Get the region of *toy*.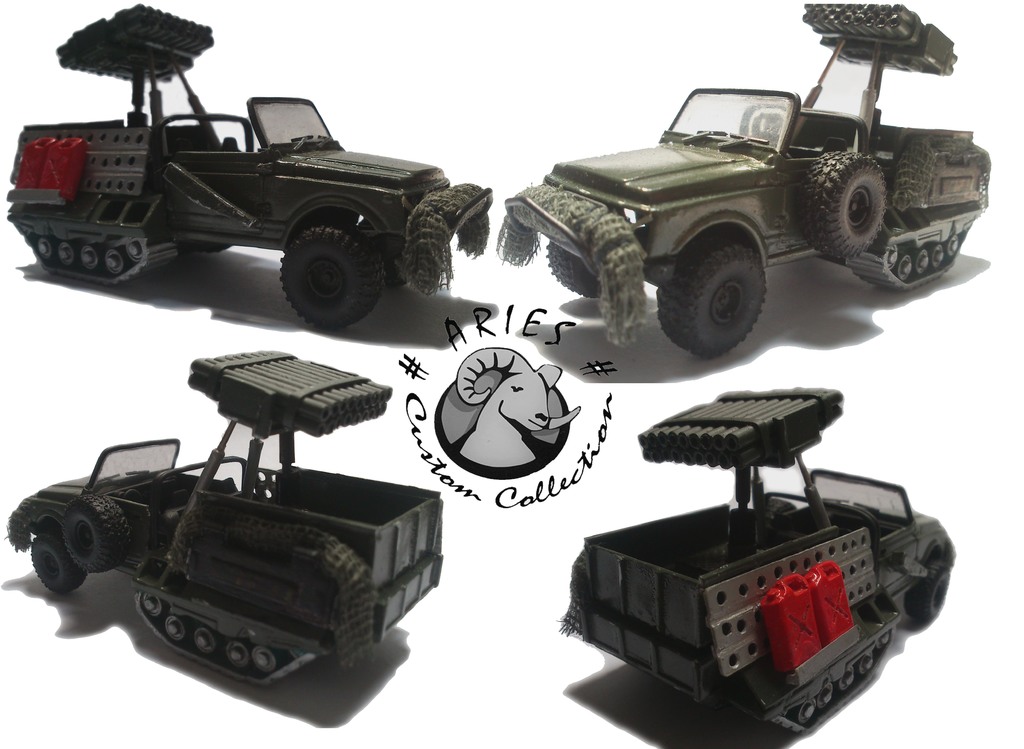
pyautogui.locateOnScreen(559, 388, 956, 732).
